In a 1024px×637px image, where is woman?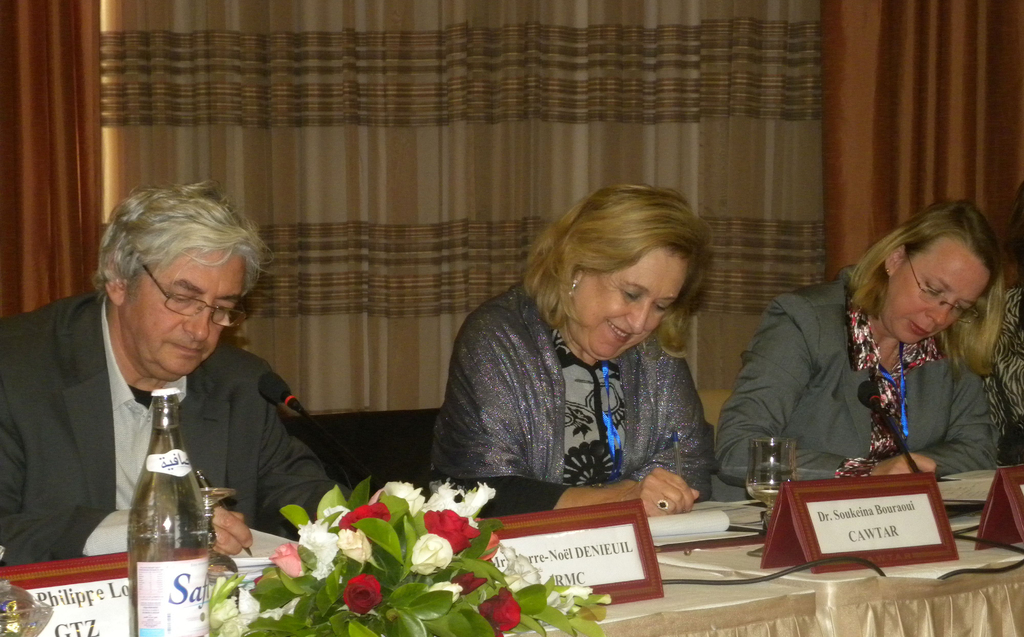
<bbox>708, 194, 1011, 516</bbox>.
